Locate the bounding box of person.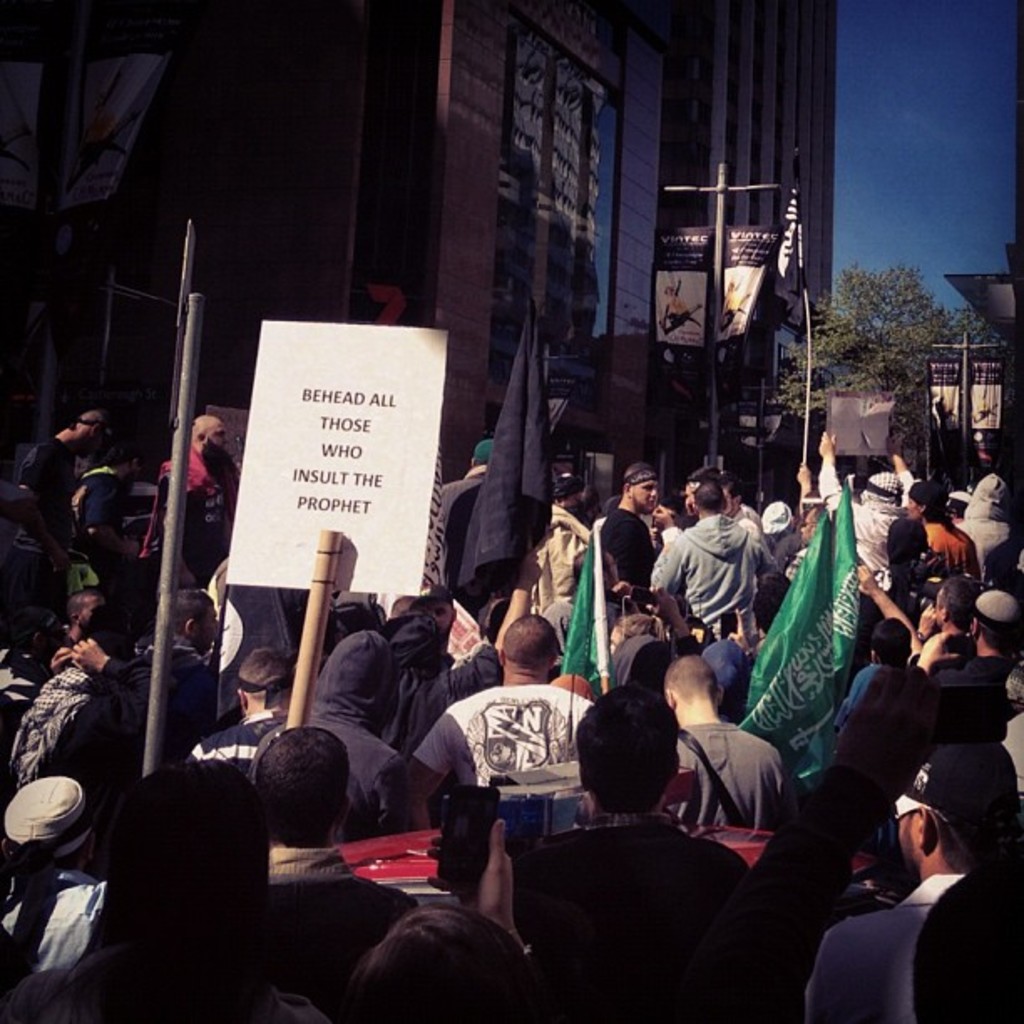
Bounding box: 604,460,661,587.
